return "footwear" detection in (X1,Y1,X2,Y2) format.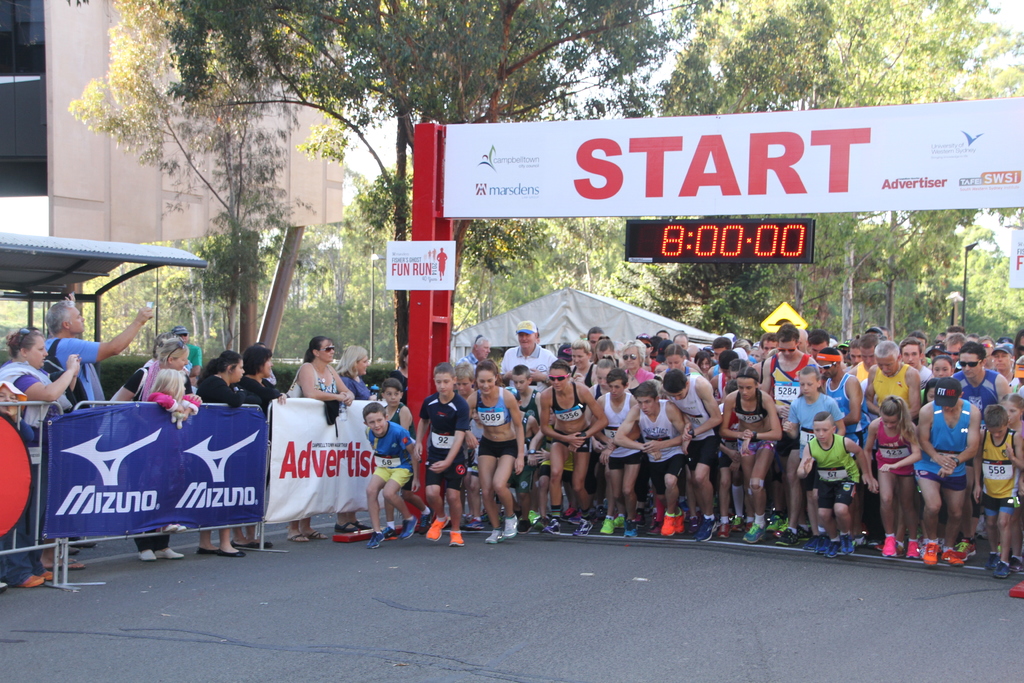
(923,540,940,568).
